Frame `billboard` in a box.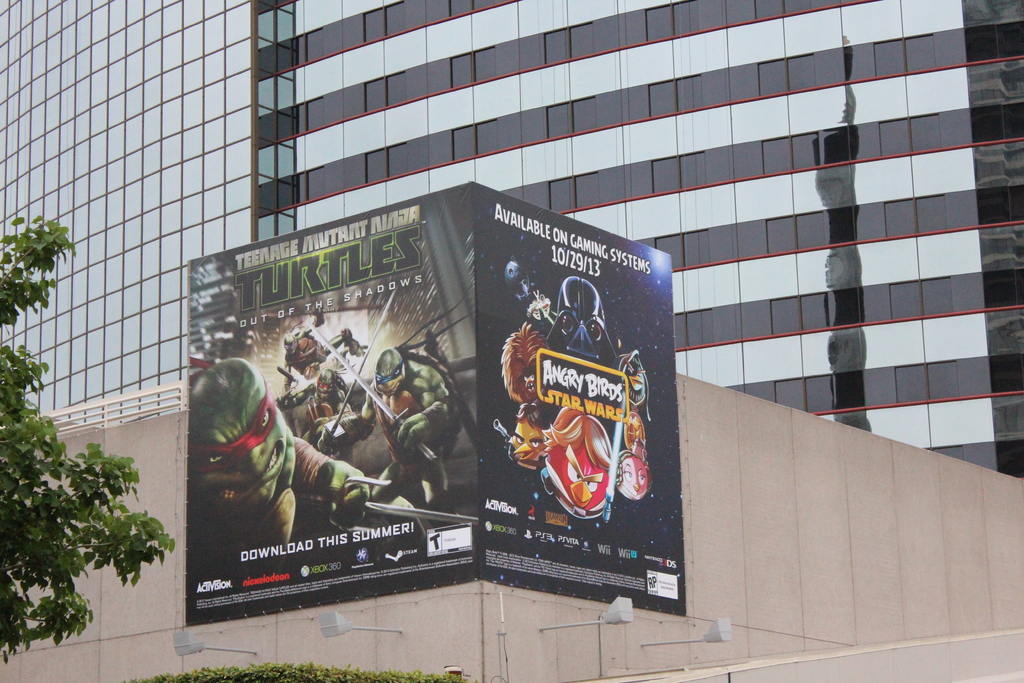
(159, 158, 707, 585).
